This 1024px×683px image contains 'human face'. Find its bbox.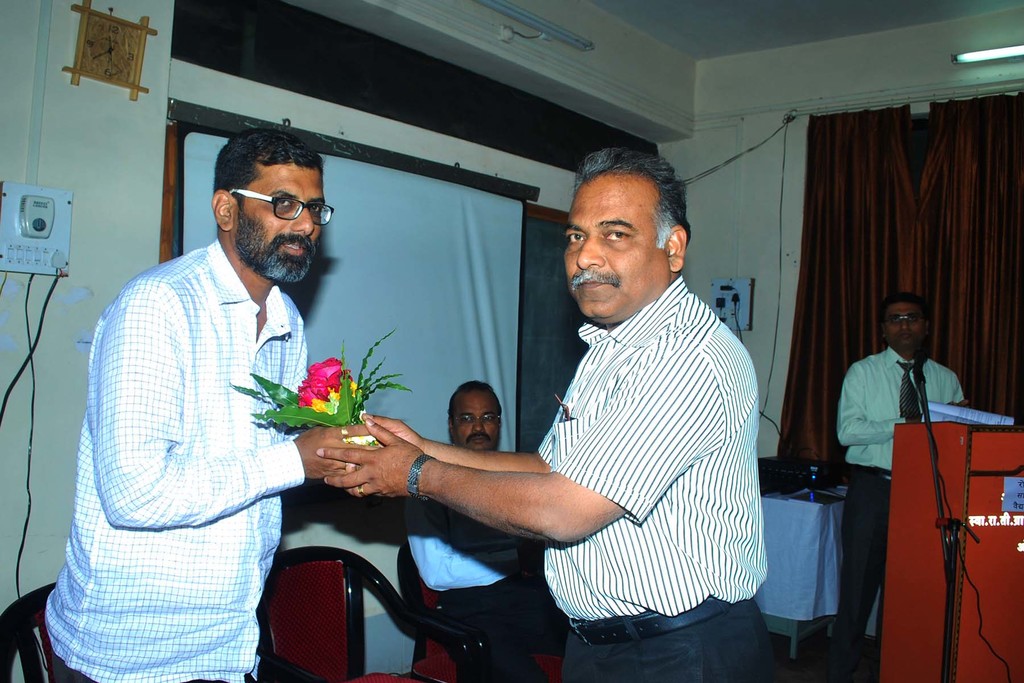
pyautogui.locateOnScreen(238, 165, 335, 286).
